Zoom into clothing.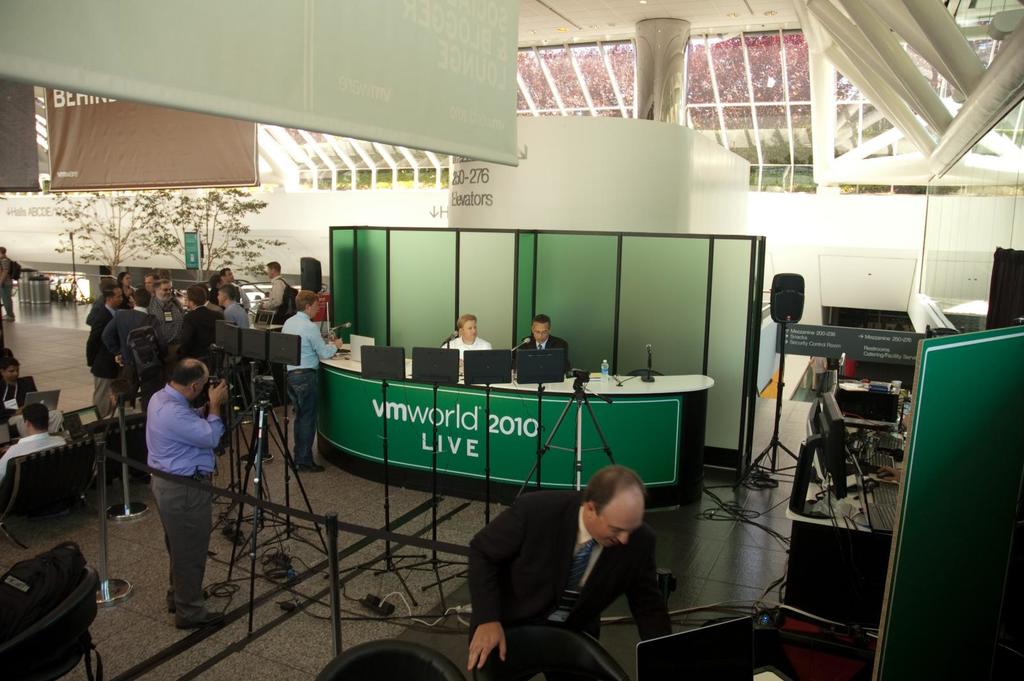
Zoom target: x1=216 y1=300 x2=266 y2=343.
